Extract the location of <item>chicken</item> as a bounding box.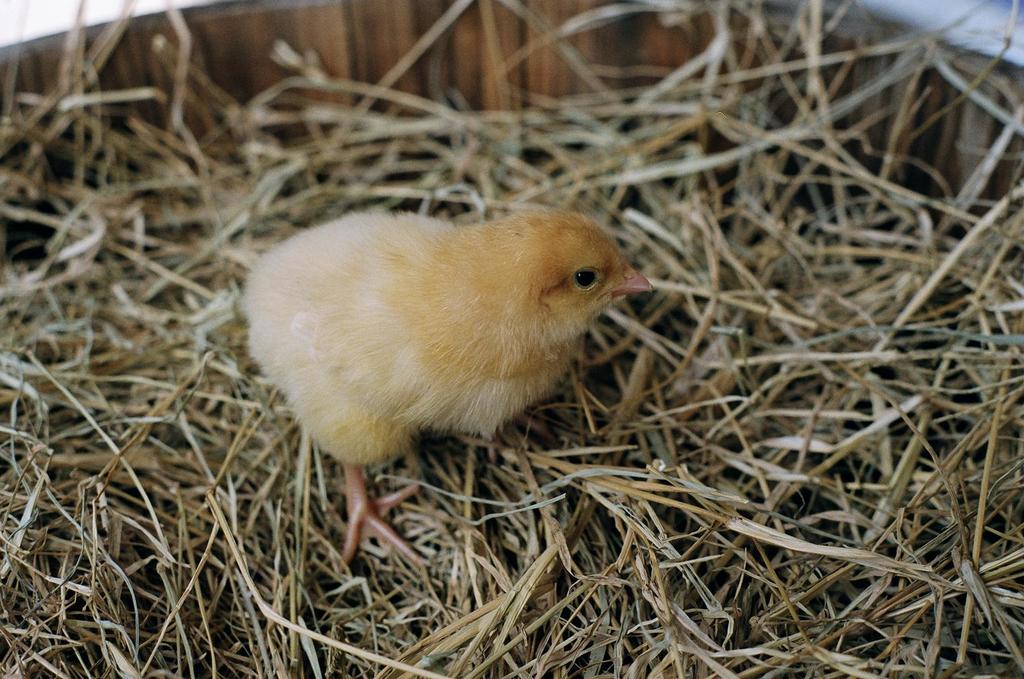
x1=205, y1=221, x2=644, y2=588.
